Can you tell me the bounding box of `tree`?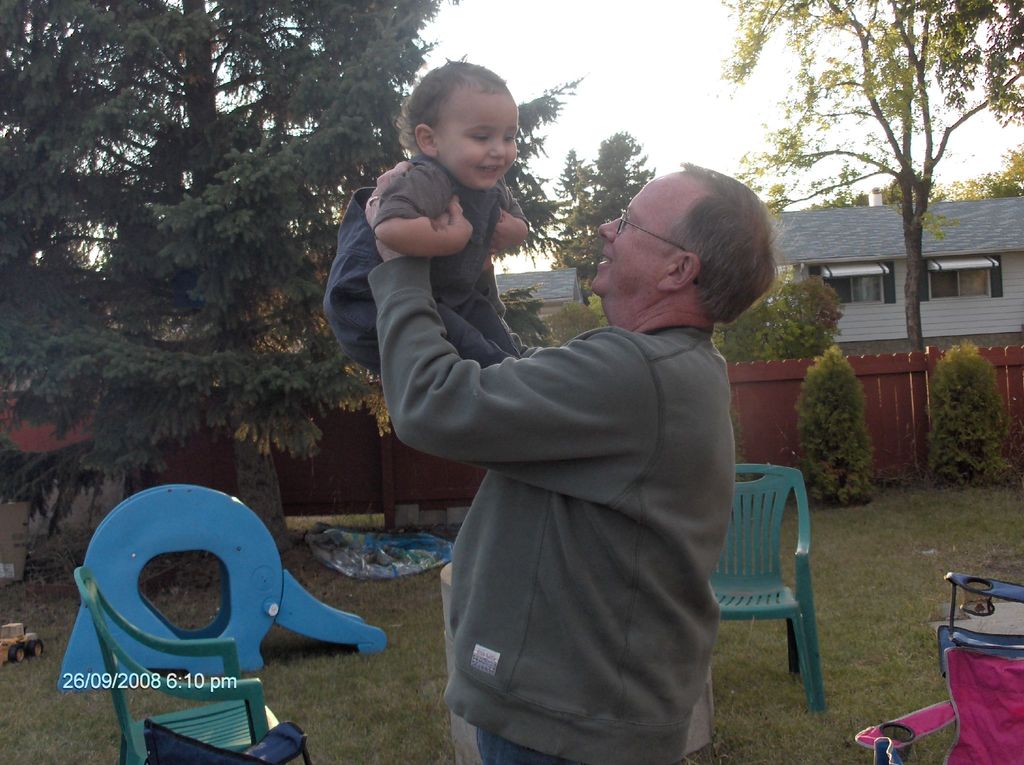
crop(0, 0, 589, 538).
